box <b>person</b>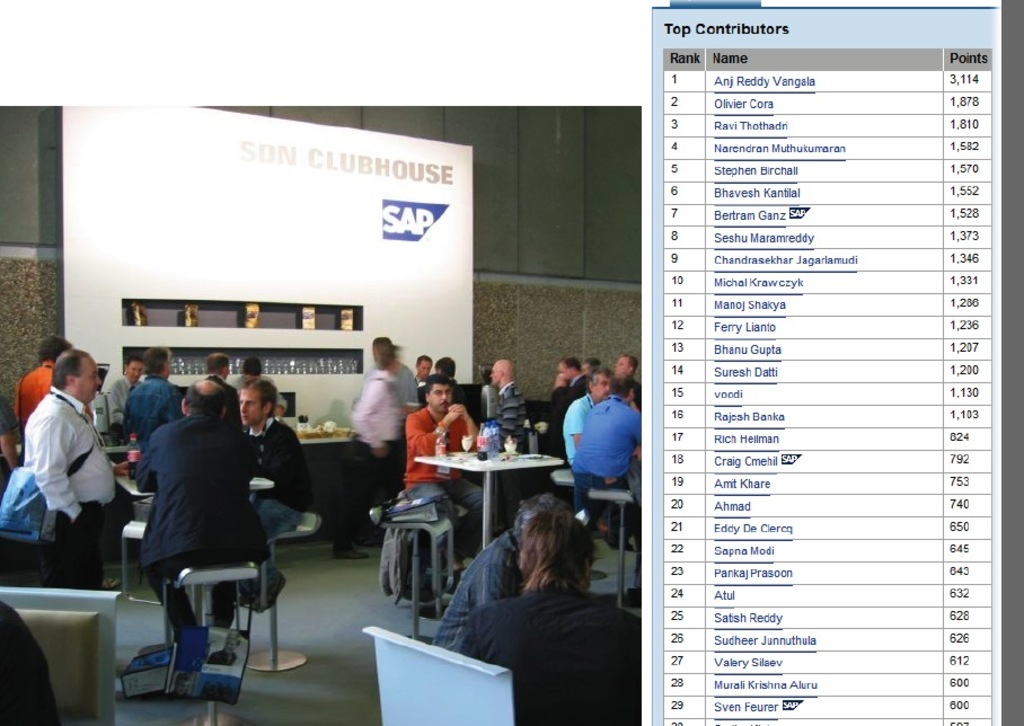
box(570, 371, 643, 557)
